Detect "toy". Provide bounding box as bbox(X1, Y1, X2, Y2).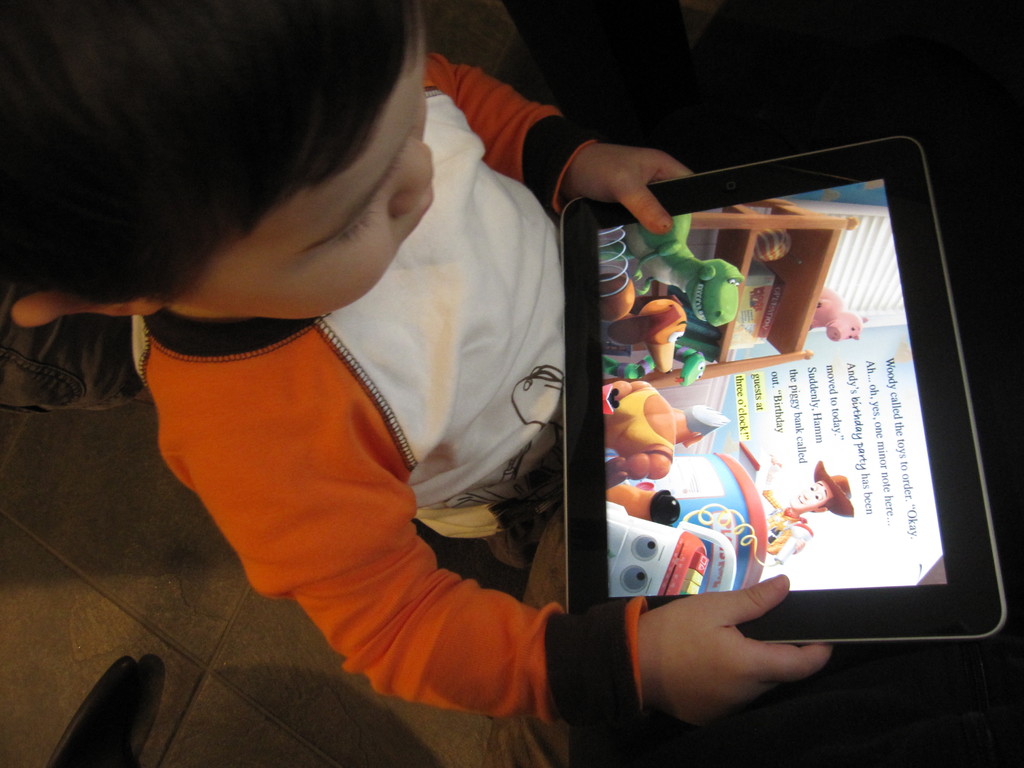
bbox(602, 380, 730, 486).
